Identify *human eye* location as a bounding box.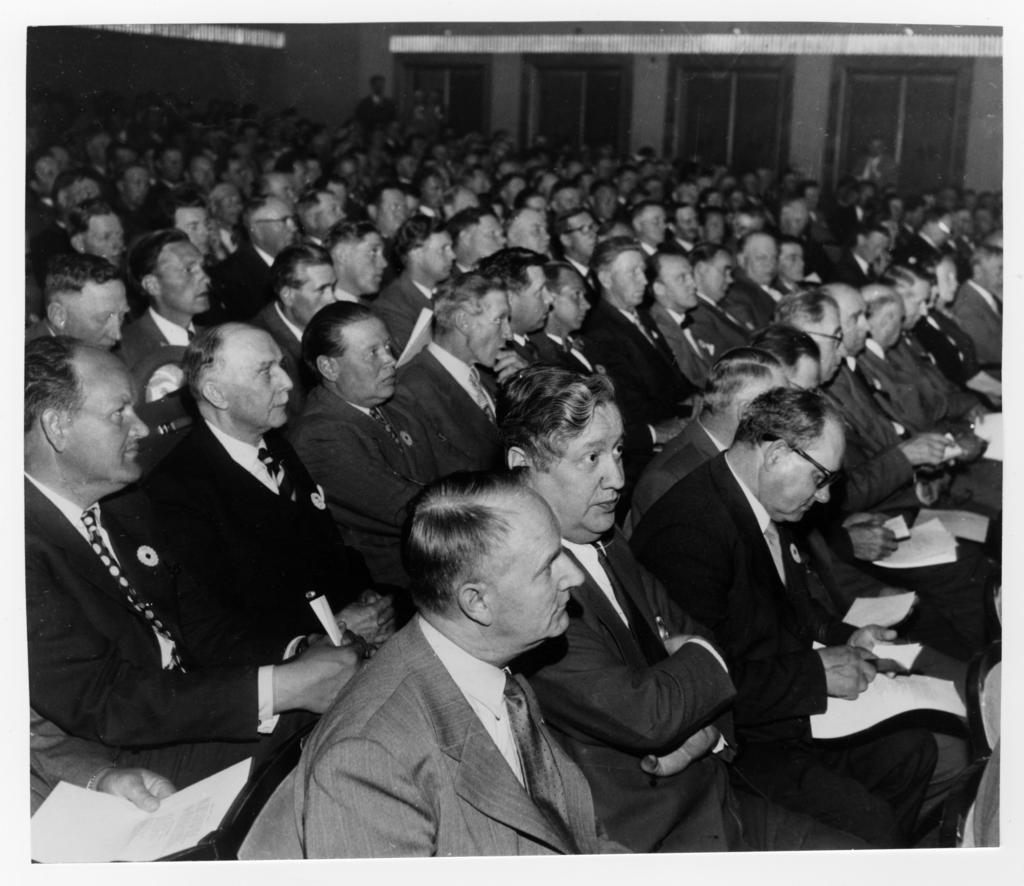
crop(259, 368, 271, 375).
